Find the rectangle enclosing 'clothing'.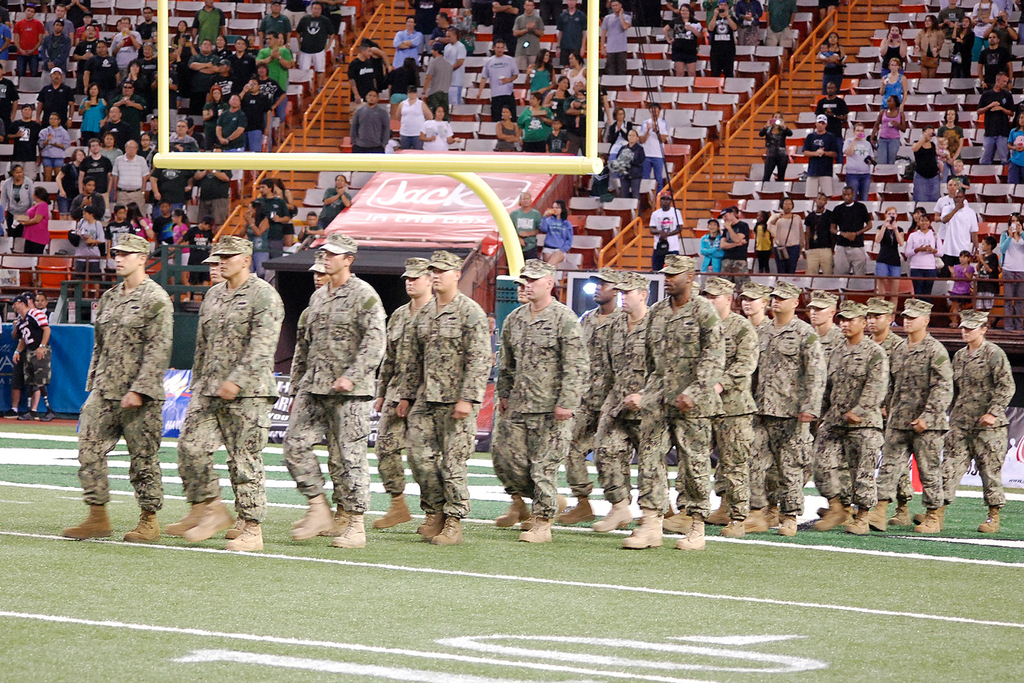
rect(664, 0, 696, 34).
